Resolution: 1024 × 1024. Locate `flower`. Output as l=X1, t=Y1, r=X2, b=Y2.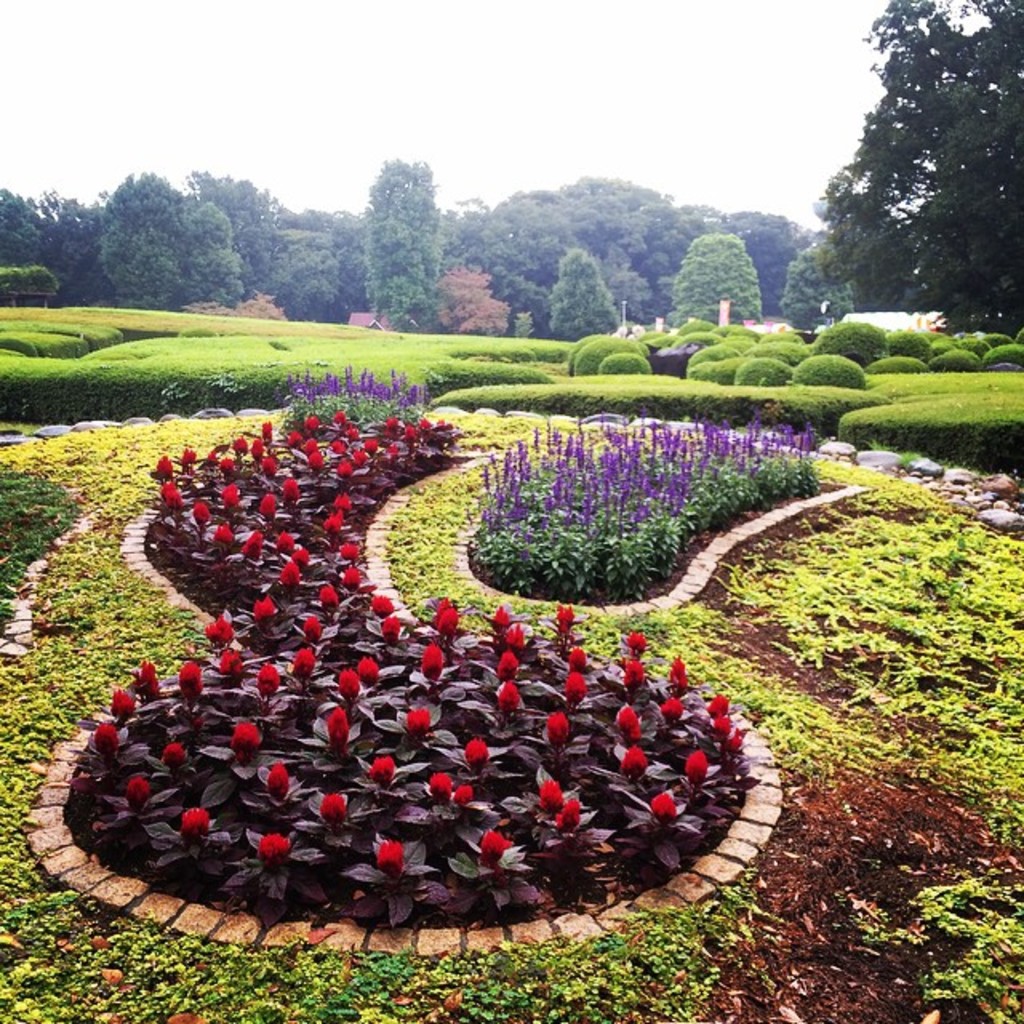
l=235, t=534, r=261, b=558.
